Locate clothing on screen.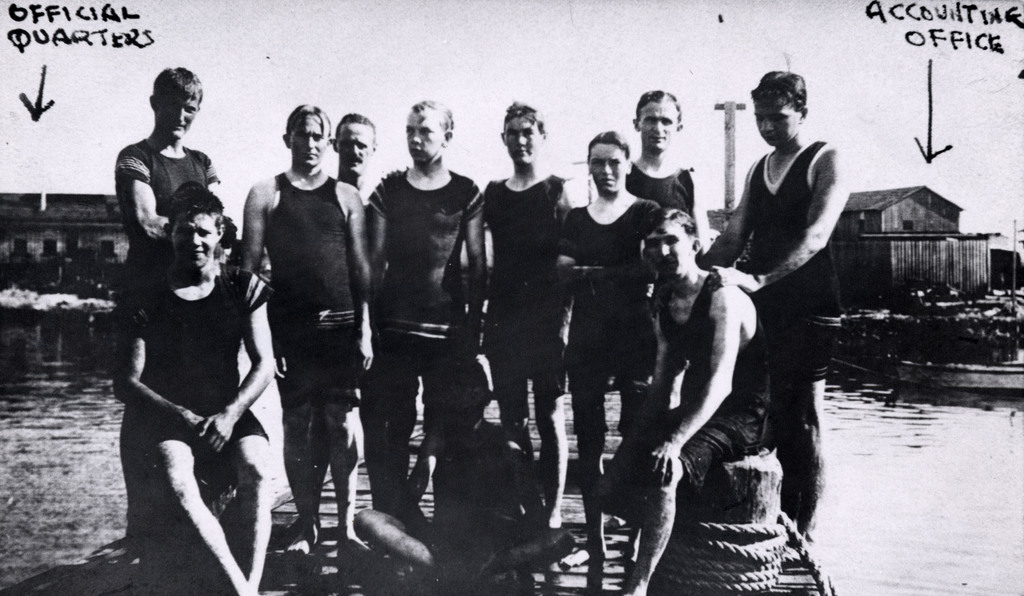
On screen at {"x1": 254, "y1": 170, "x2": 367, "y2": 476}.
